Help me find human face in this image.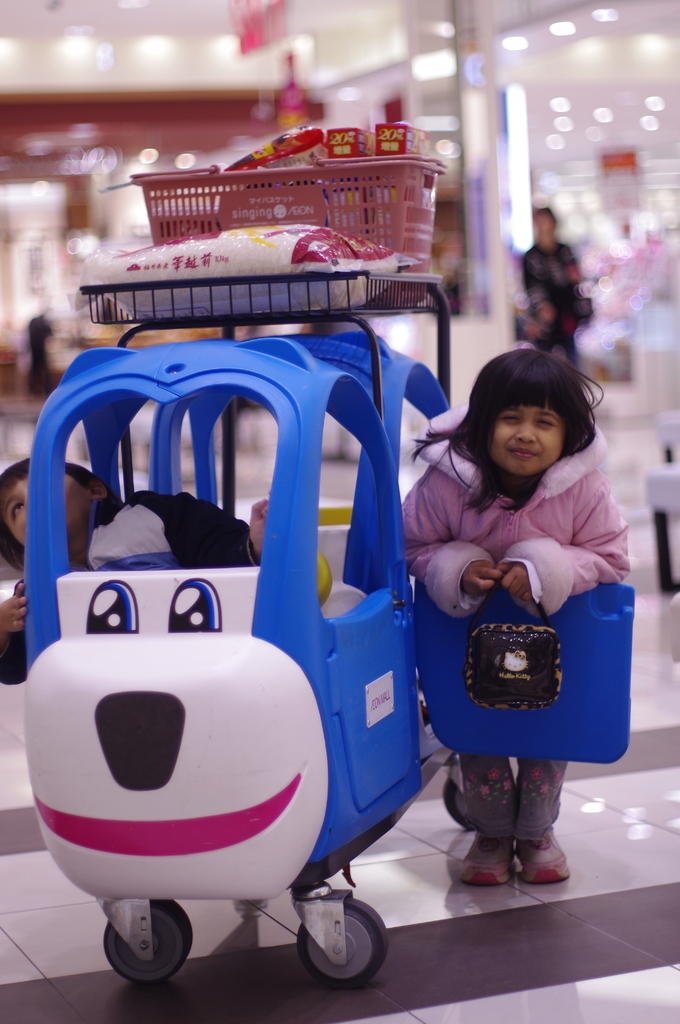
Found it: [492,404,563,474].
